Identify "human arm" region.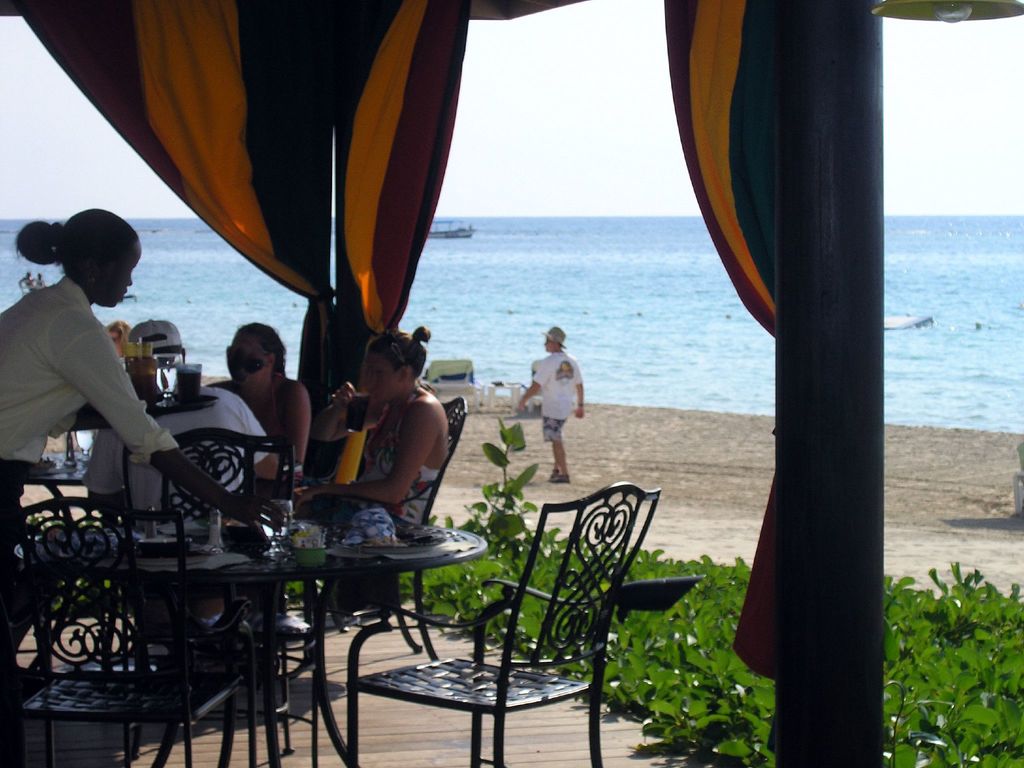
Region: box=[289, 378, 313, 465].
